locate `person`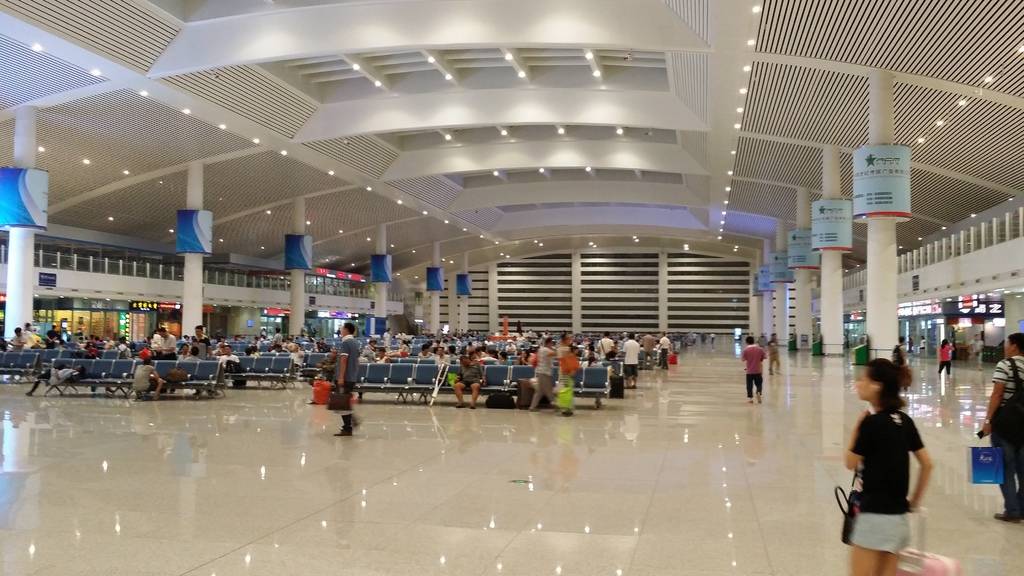
{"left": 135, "top": 349, "right": 163, "bottom": 399}
